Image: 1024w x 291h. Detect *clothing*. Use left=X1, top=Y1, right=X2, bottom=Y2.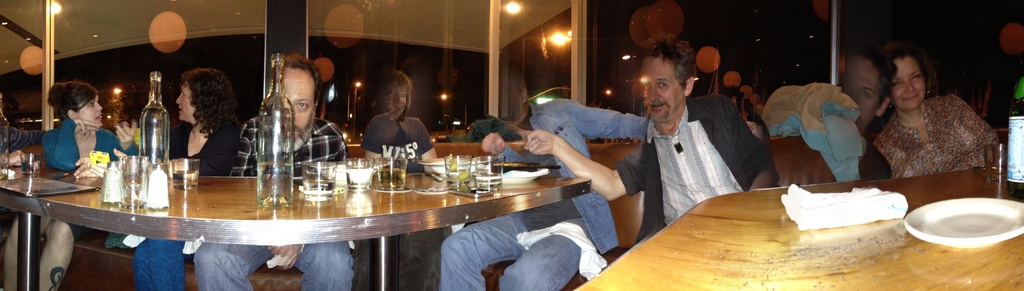
left=42, top=125, right=124, bottom=240.
